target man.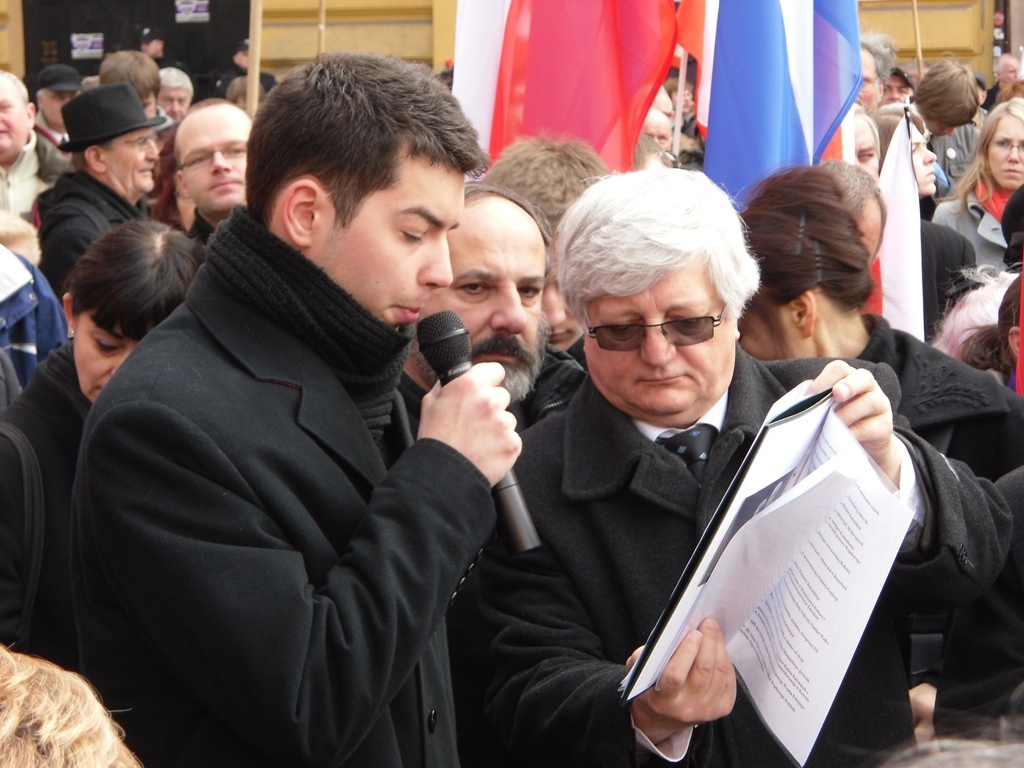
Target region: 846,32,887,120.
